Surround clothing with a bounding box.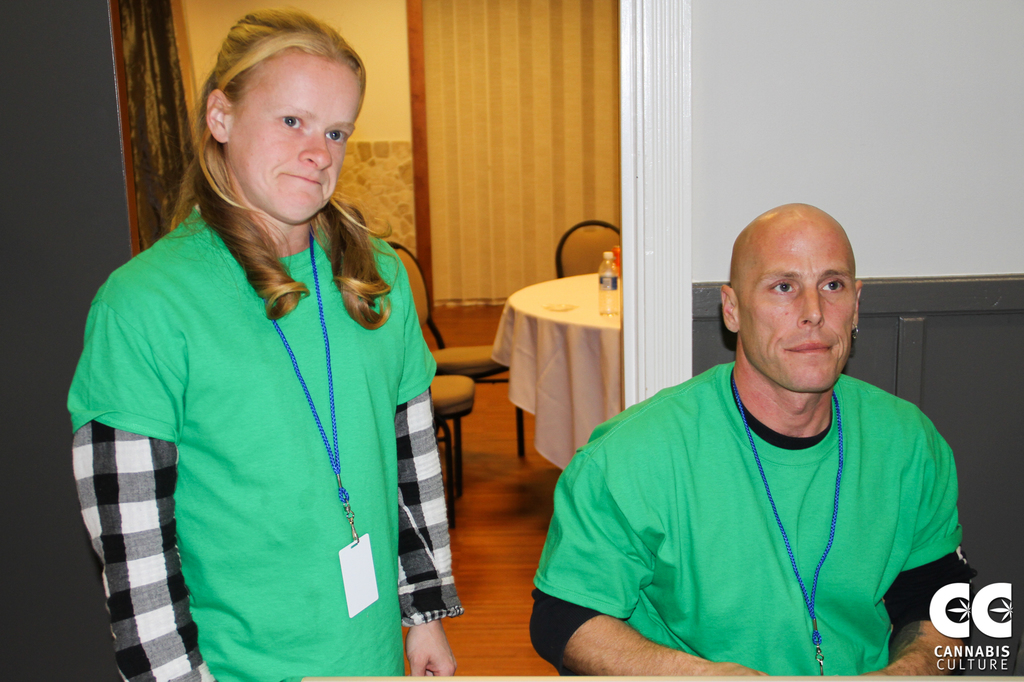
72/171/457/678.
